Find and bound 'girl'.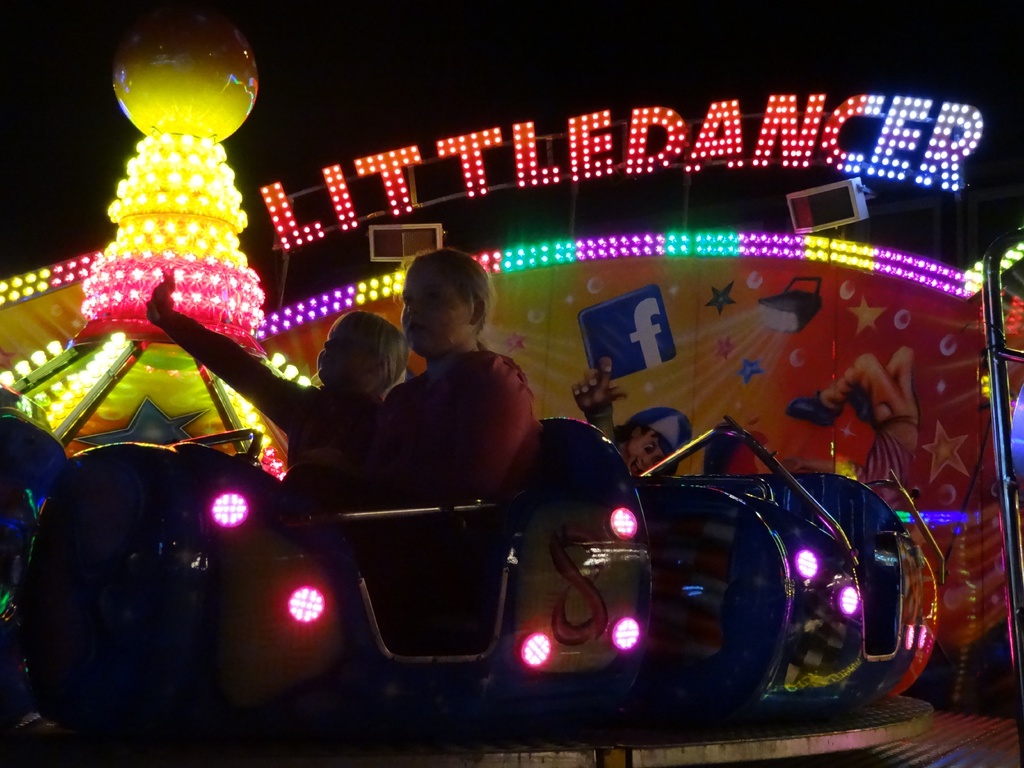
Bound: select_region(146, 262, 412, 520).
